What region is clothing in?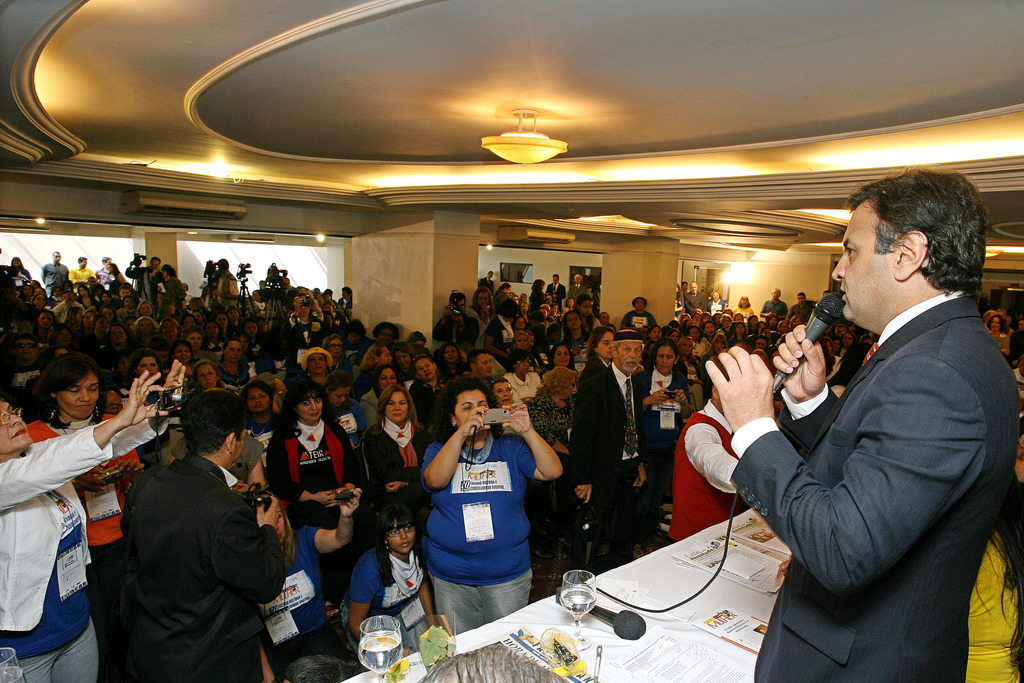
(576, 368, 668, 564).
